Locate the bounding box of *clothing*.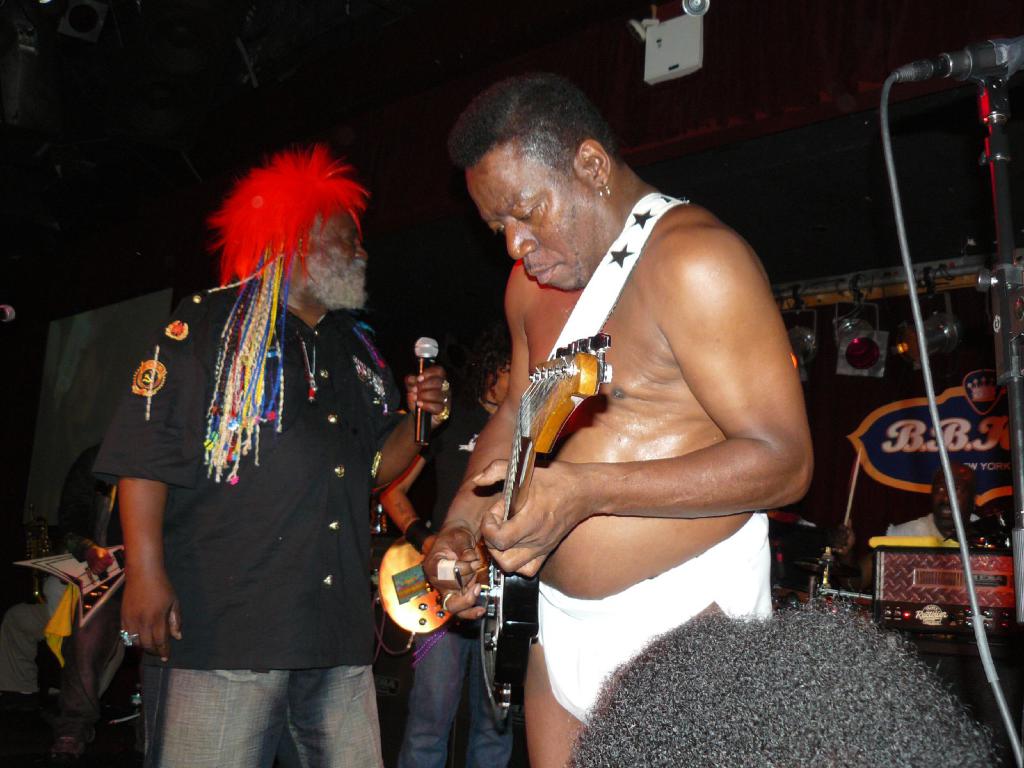
Bounding box: (534, 511, 778, 724).
